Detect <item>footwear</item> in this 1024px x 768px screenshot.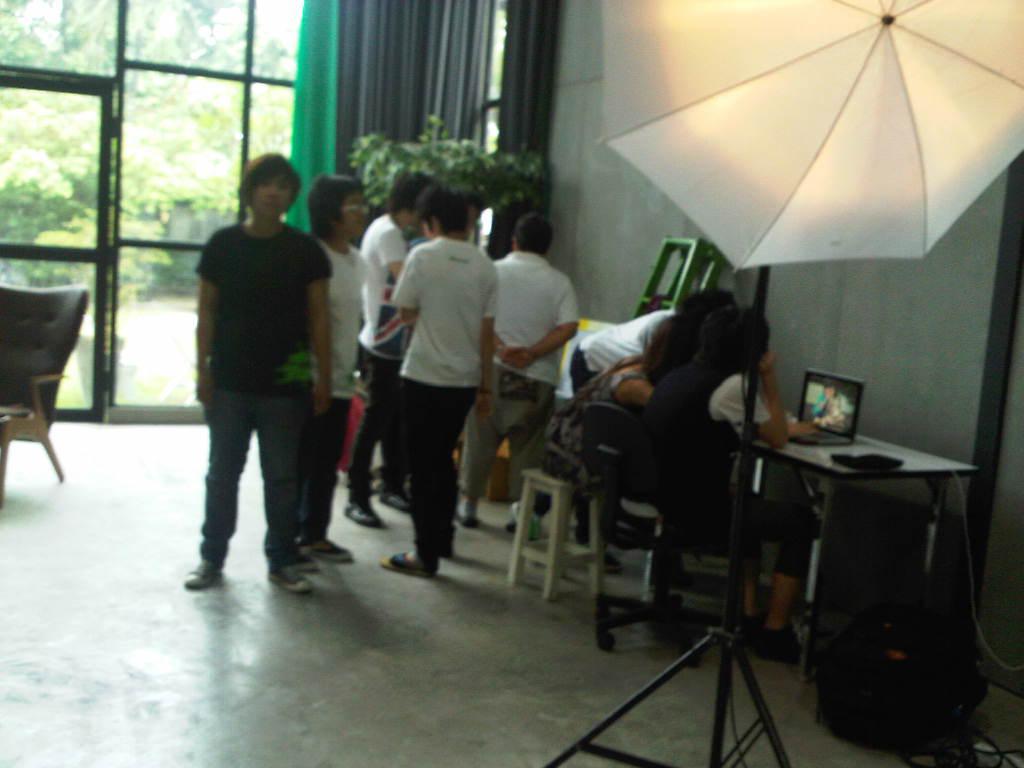
Detection: 740:613:767:641.
